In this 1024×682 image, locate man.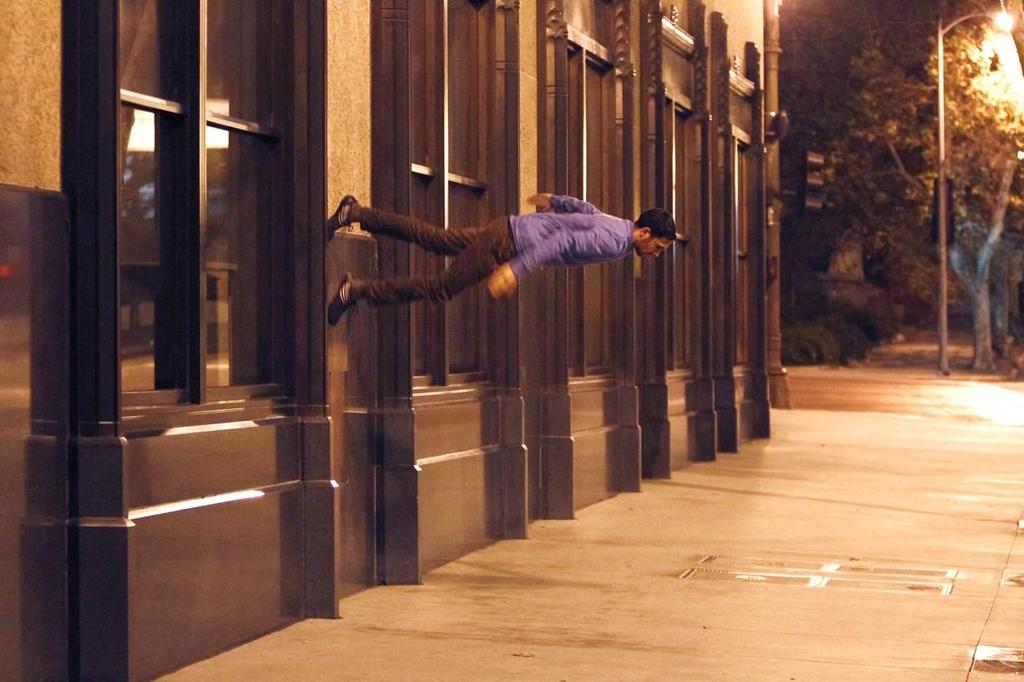
Bounding box: box=[310, 174, 705, 331].
